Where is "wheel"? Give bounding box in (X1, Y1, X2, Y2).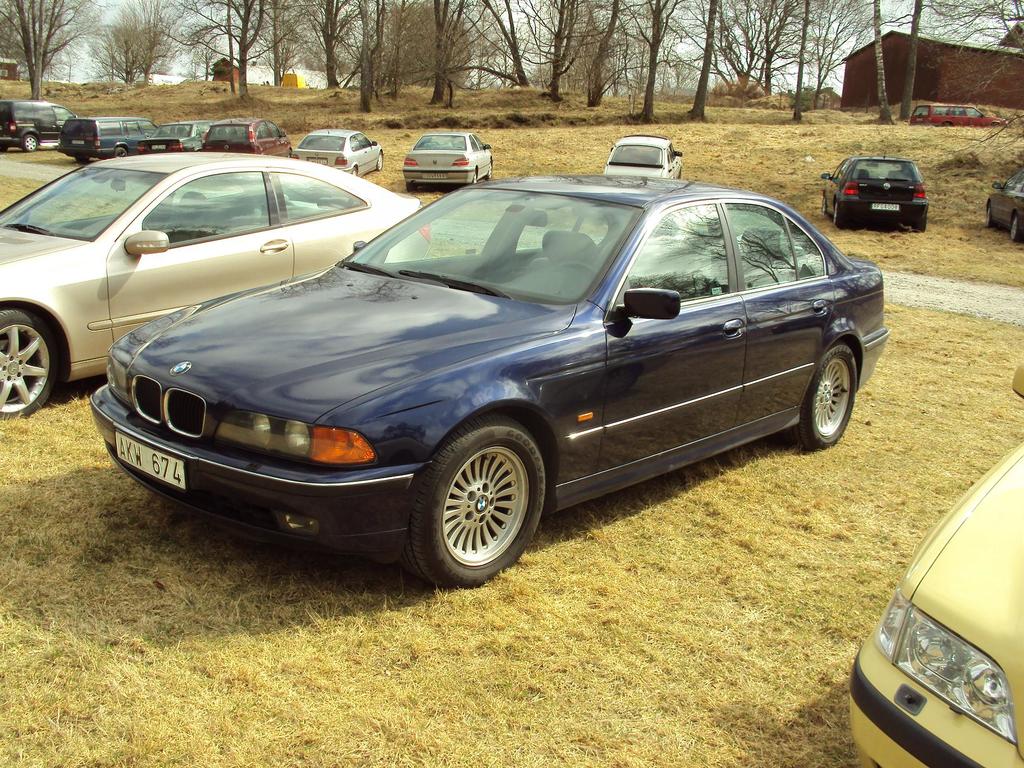
(0, 307, 63, 415).
